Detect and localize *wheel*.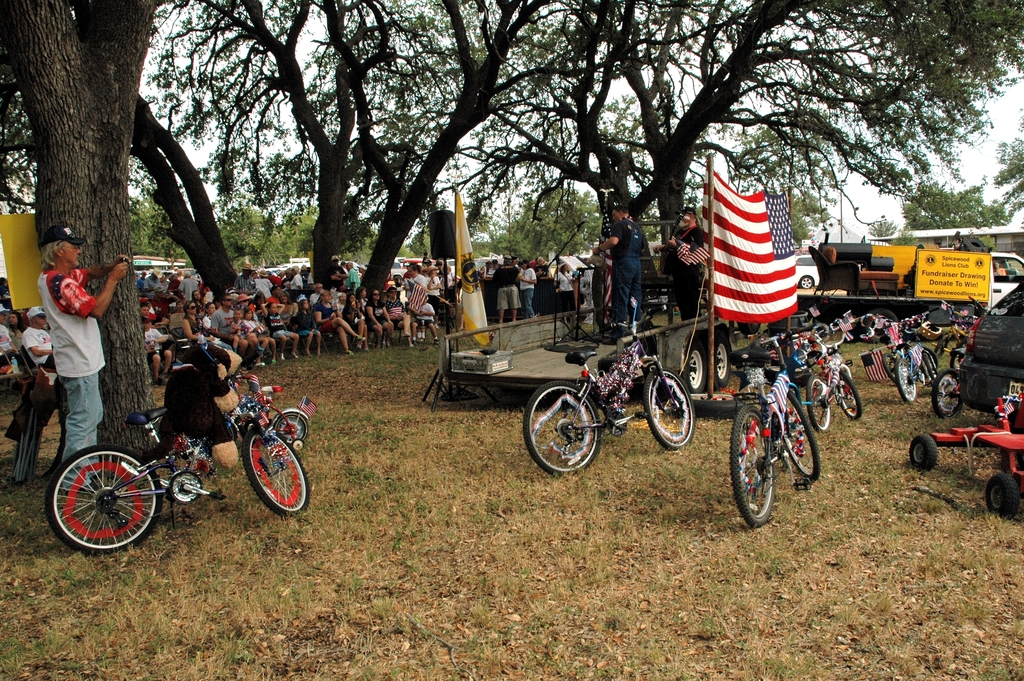
Localized at <box>899,357,916,401</box>.
